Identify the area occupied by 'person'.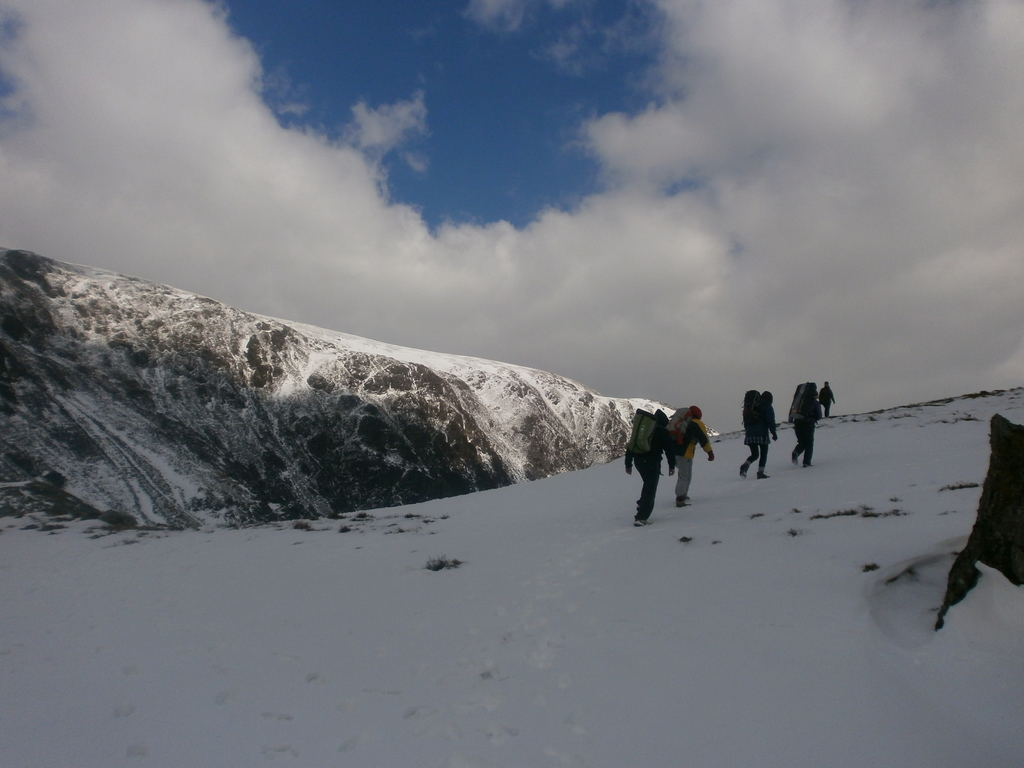
Area: {"left": 619, "top": 399, "right": 686, "bottom": 530}.
